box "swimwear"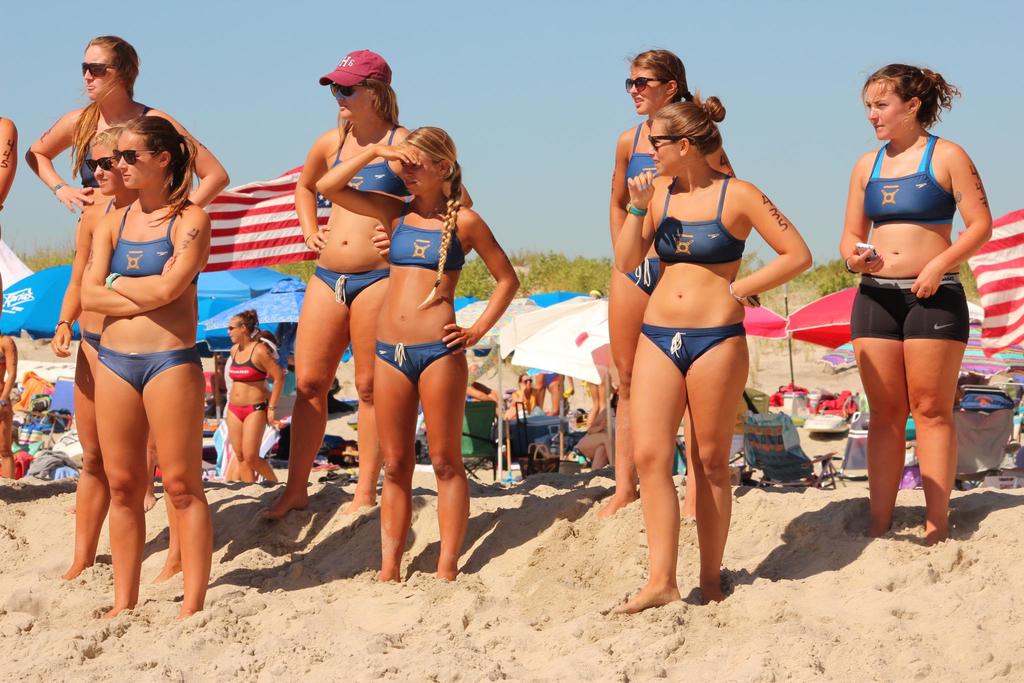
box=[375, 341, 464, 383]
